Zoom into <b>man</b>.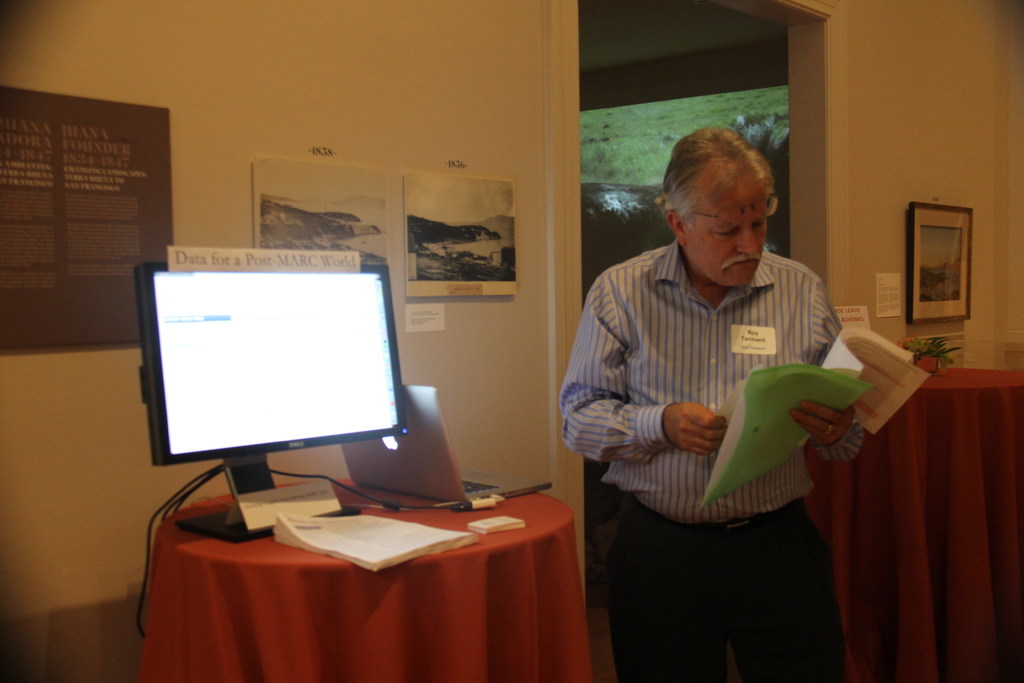
Zoom target: select_region(562, 138, 891, 612).
